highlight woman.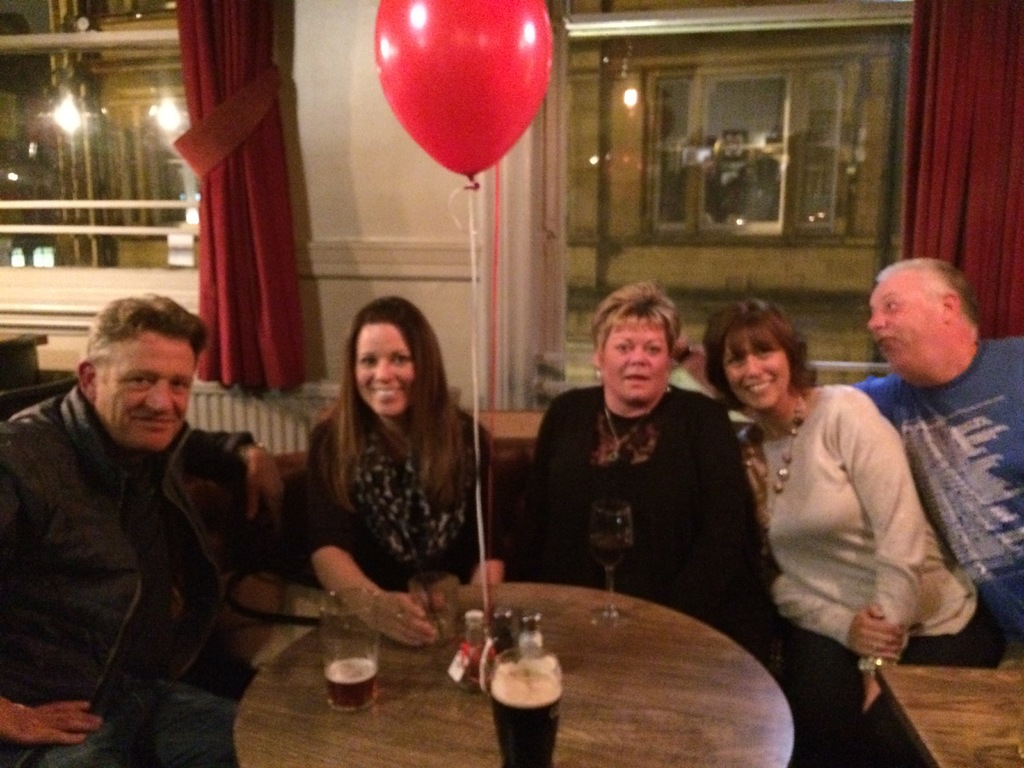
Highlighted region: l=513, t=285, r=776, b=628.
